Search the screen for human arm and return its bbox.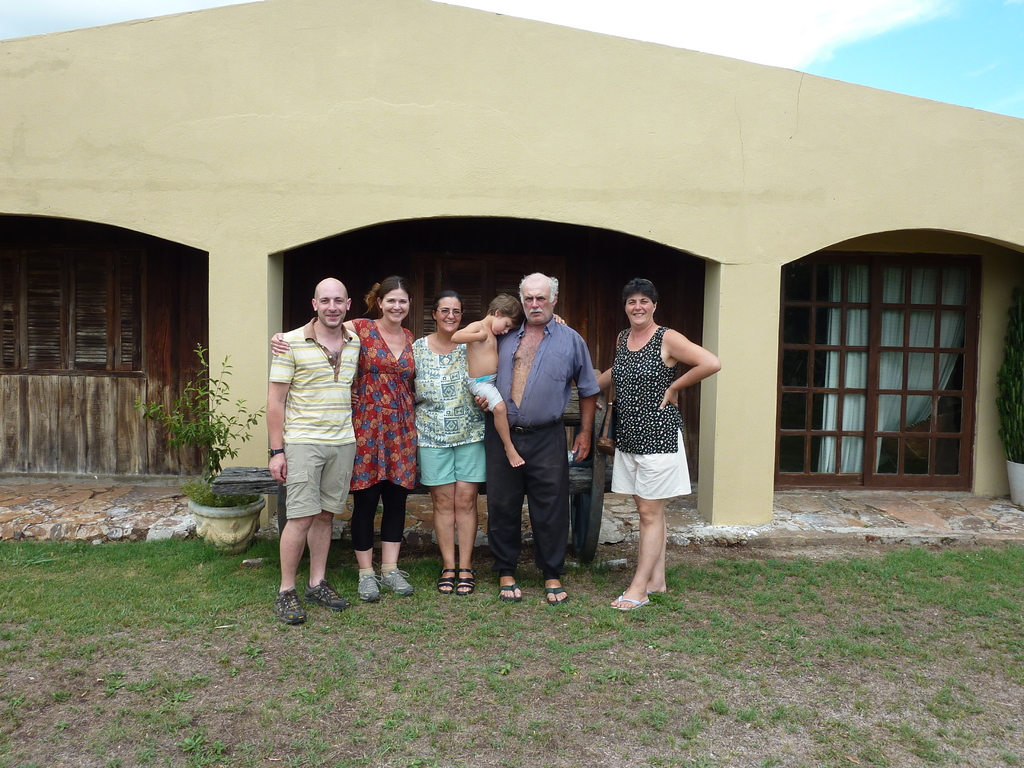
Found: x1=599, y1=360, x2=616, y2=383.
